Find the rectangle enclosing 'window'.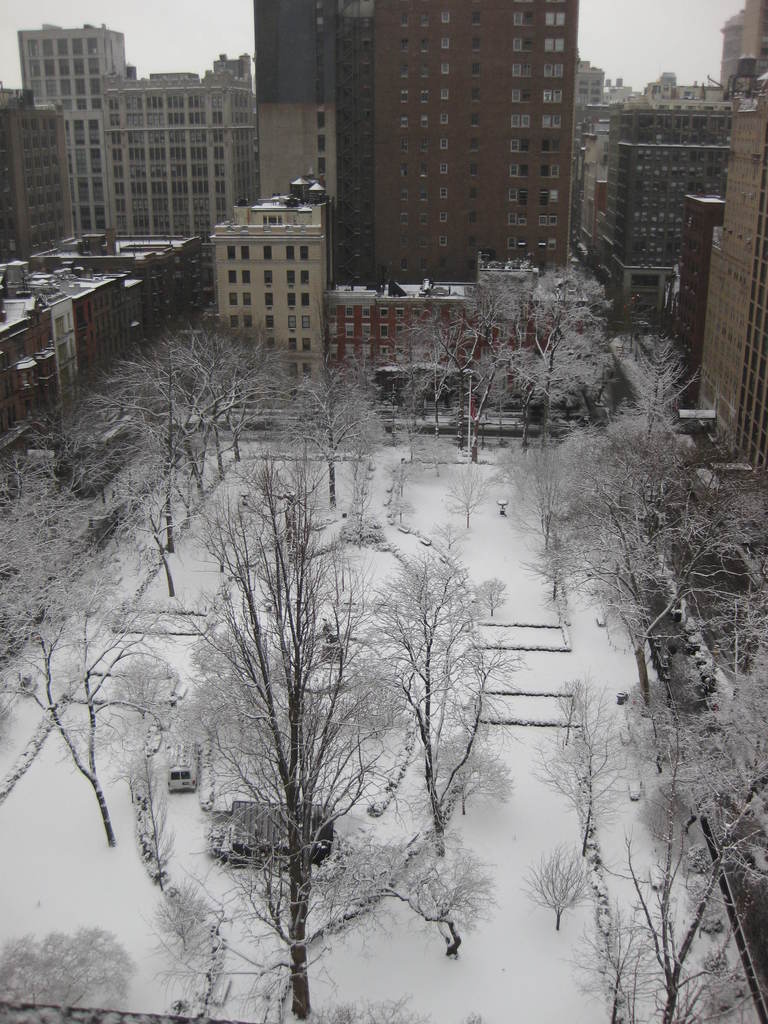
locate(267, 337, 276, 346).
